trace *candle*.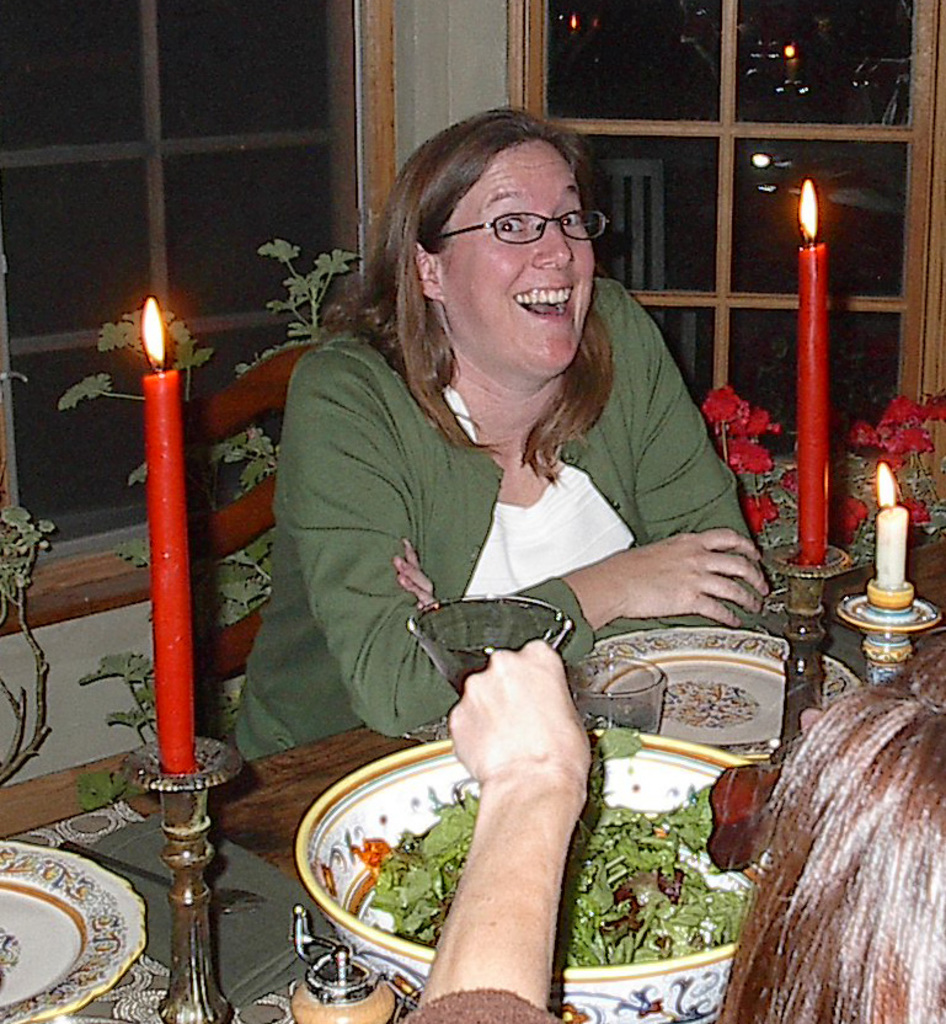
Traced to bbox=[802, 181, 823, 567].
